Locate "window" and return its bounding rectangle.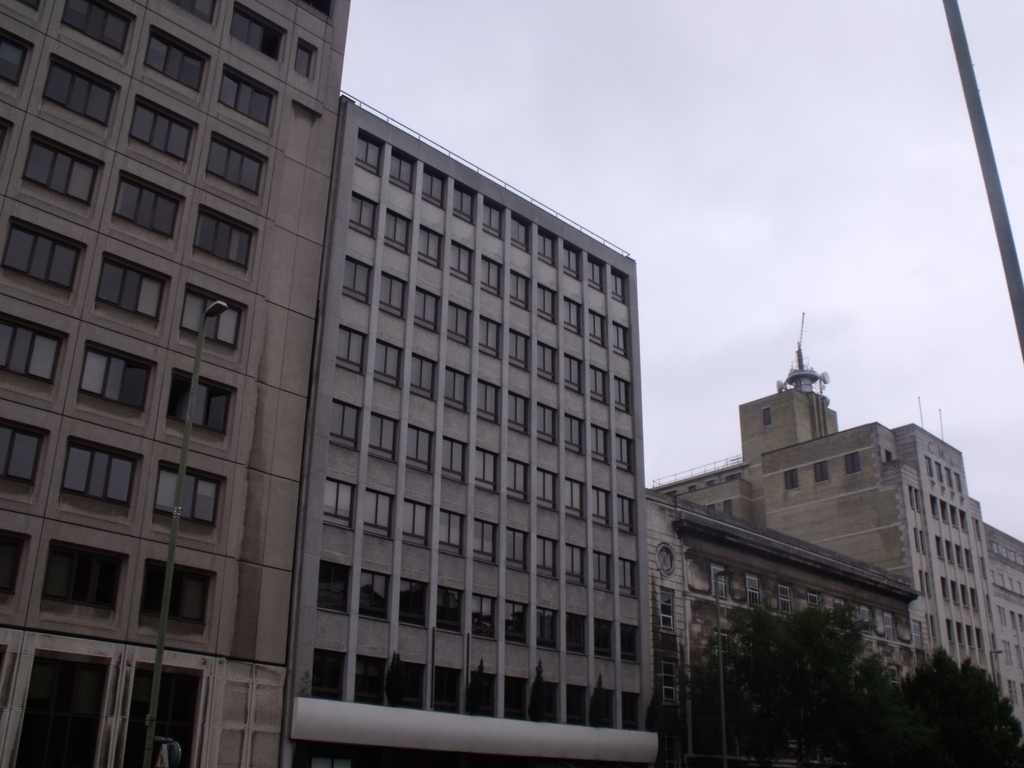
select_region(0, 0, 47, 22).
